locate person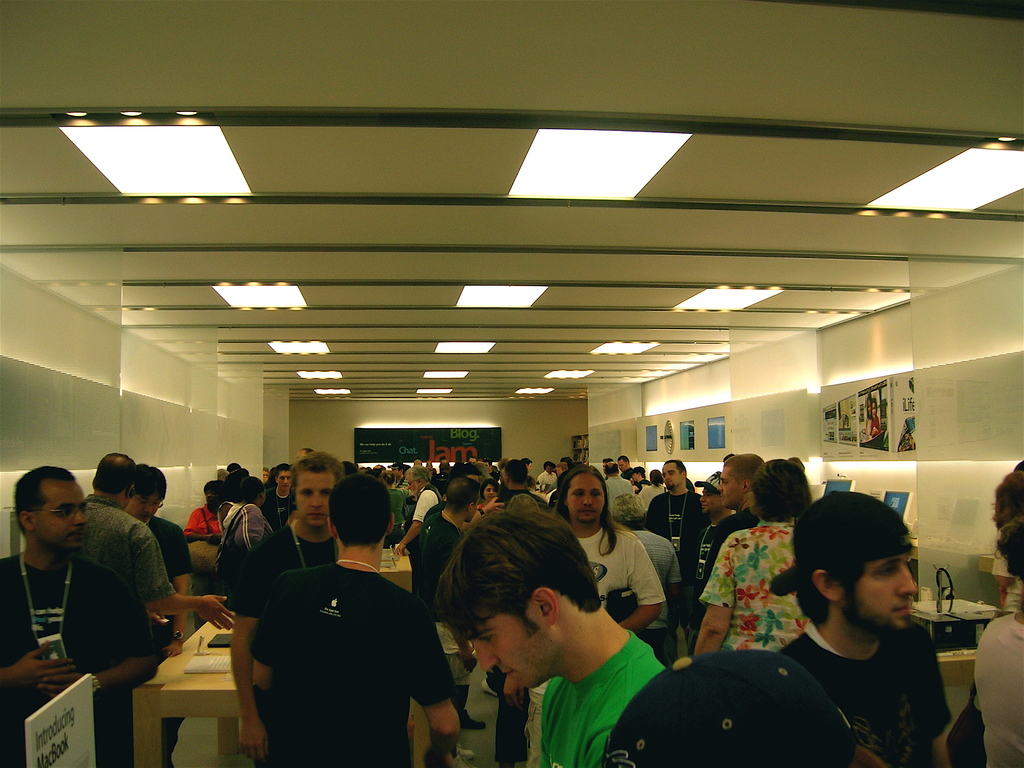
select_region(221, 474, 273, 584)
